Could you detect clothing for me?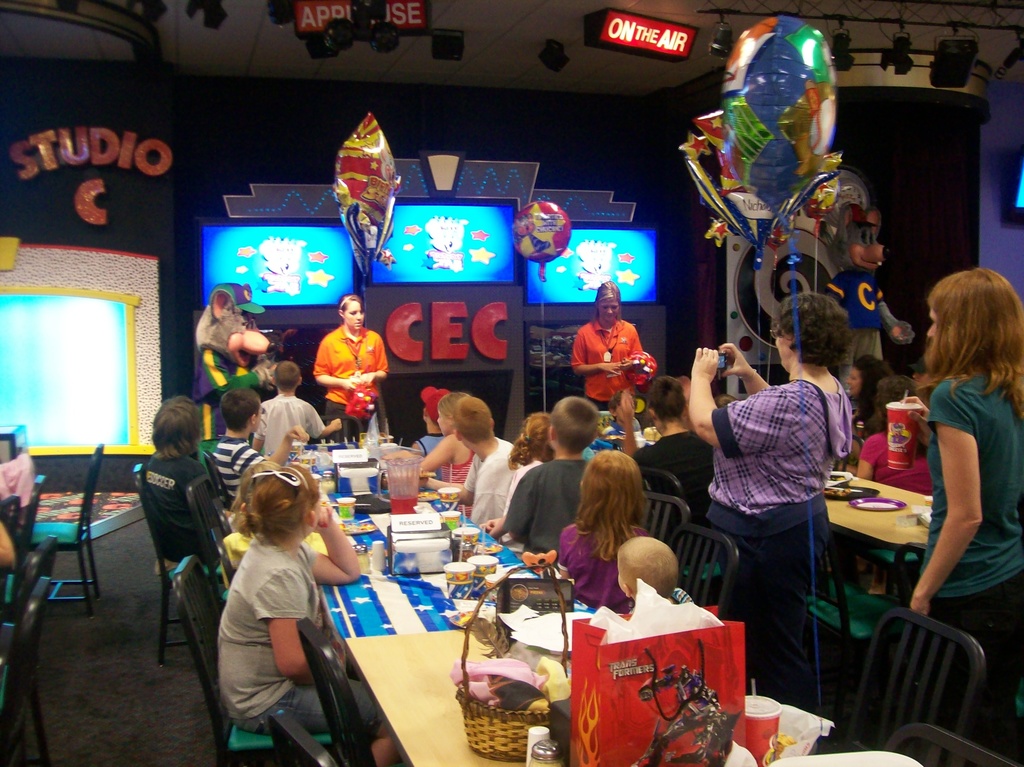
Detection result: [left=563, top=521, right=657, bottom=609].
